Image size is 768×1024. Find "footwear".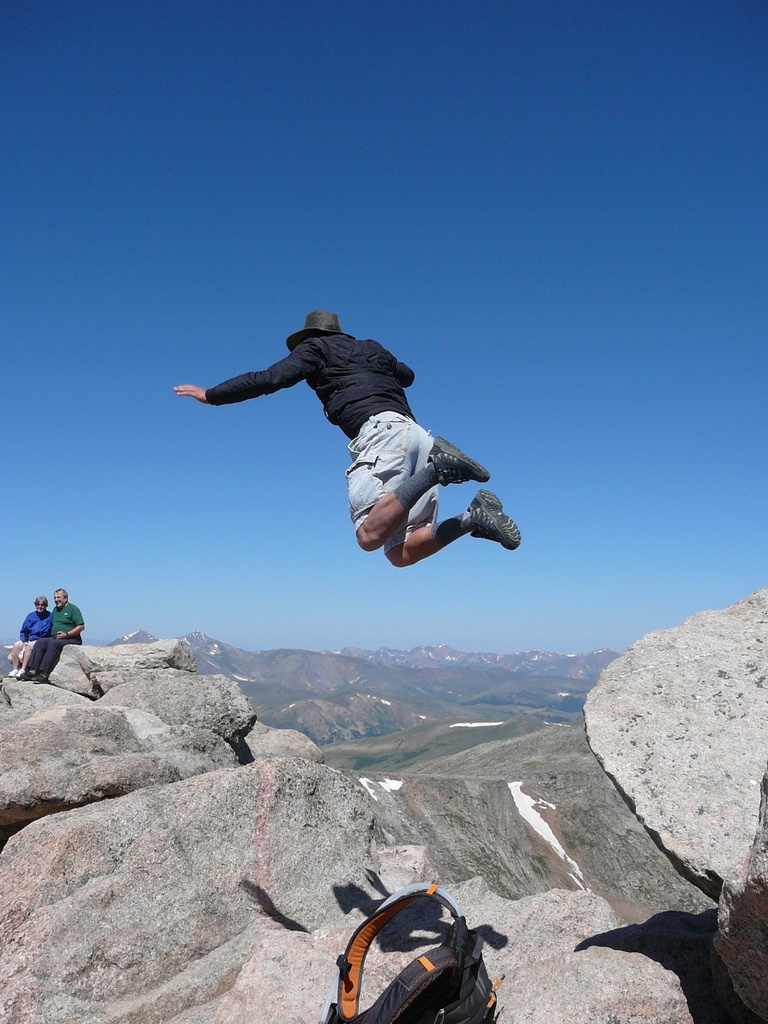
33:673:53:685.
